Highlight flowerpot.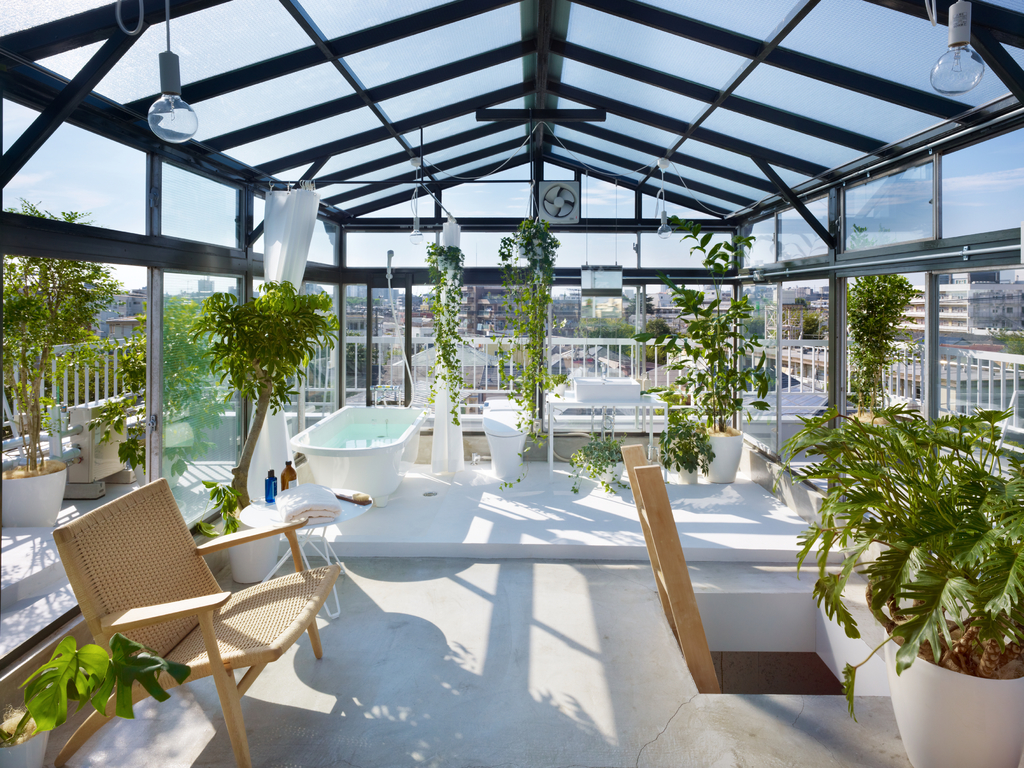
Highlighted region: bbox=(0, 461, 67, 527).
